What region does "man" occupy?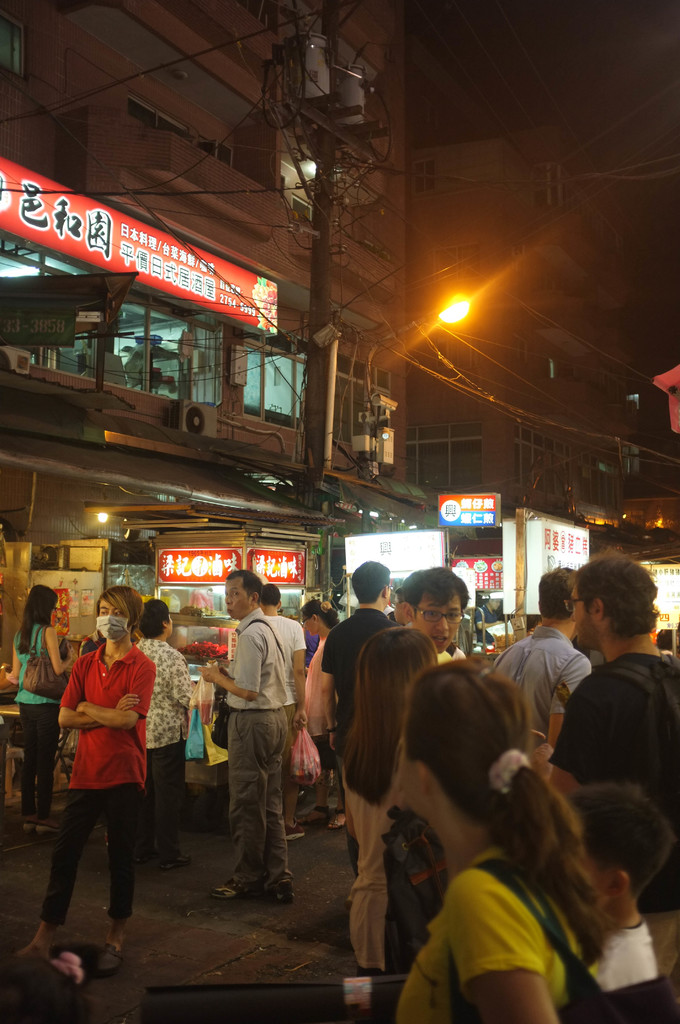
bbox(490, 563, 587, 743).
